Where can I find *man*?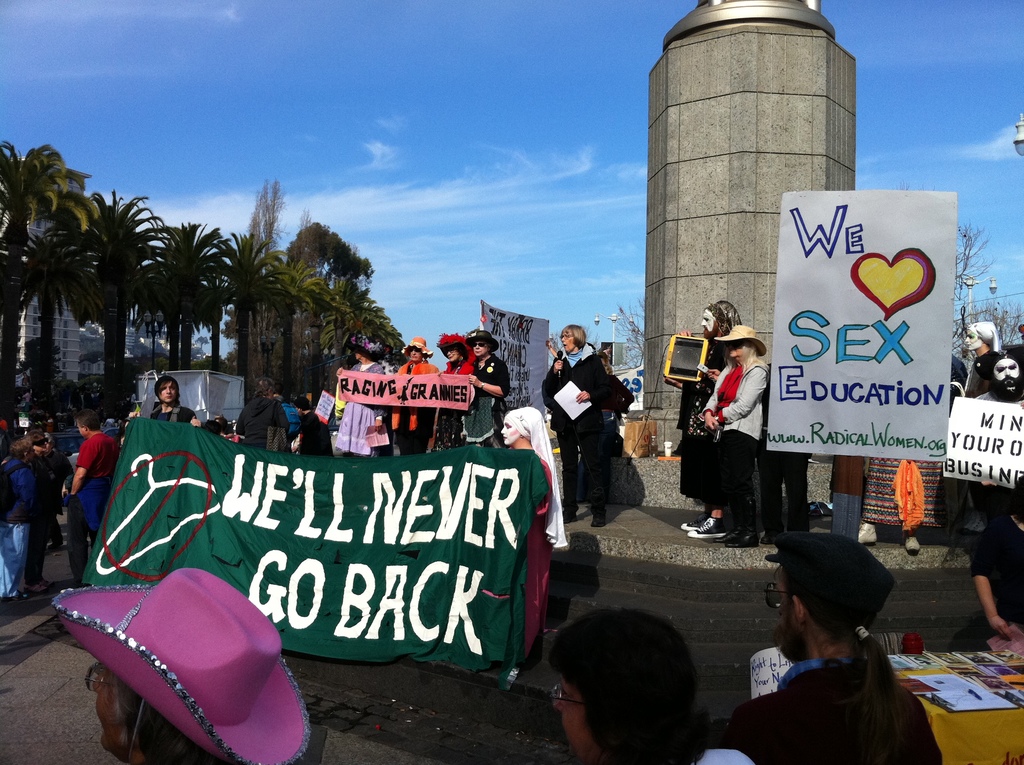
You can find it at x1=63 y1=408 x2=120 y2=586.
